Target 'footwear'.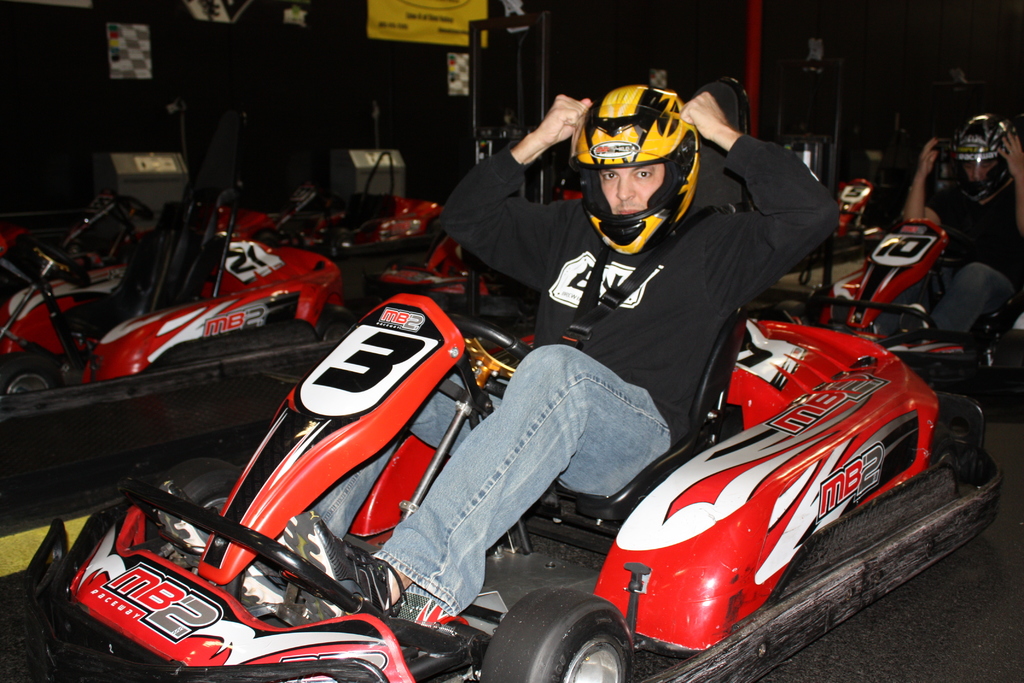
Target region: (284,507,401,632).
